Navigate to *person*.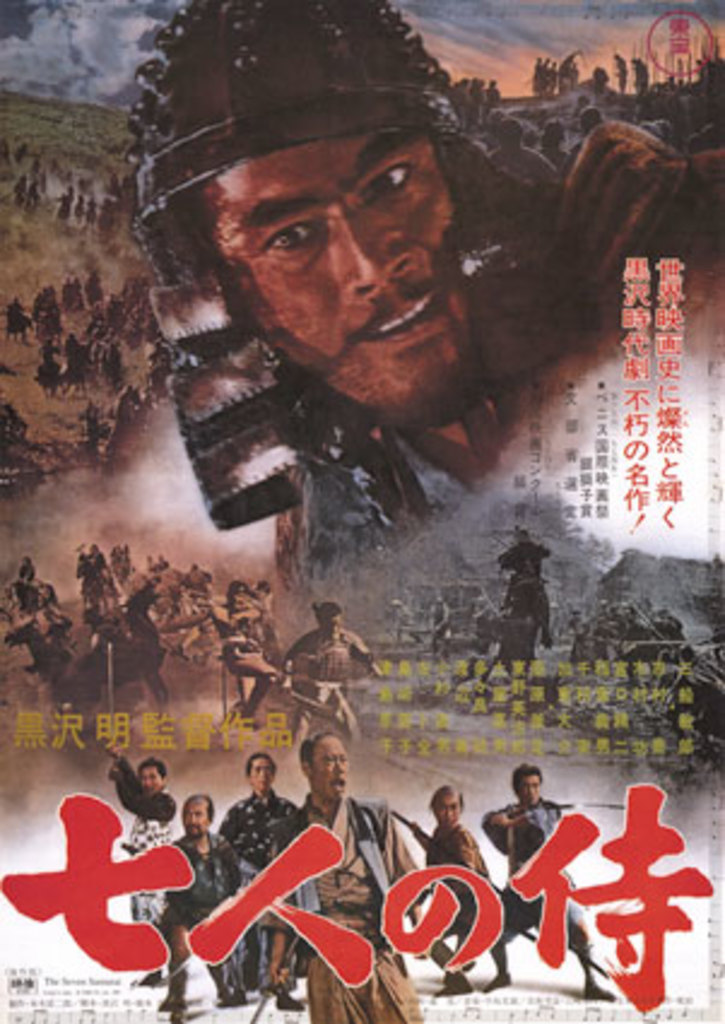
Navigation target: left=137, top=783, right=260, bottom=997.
